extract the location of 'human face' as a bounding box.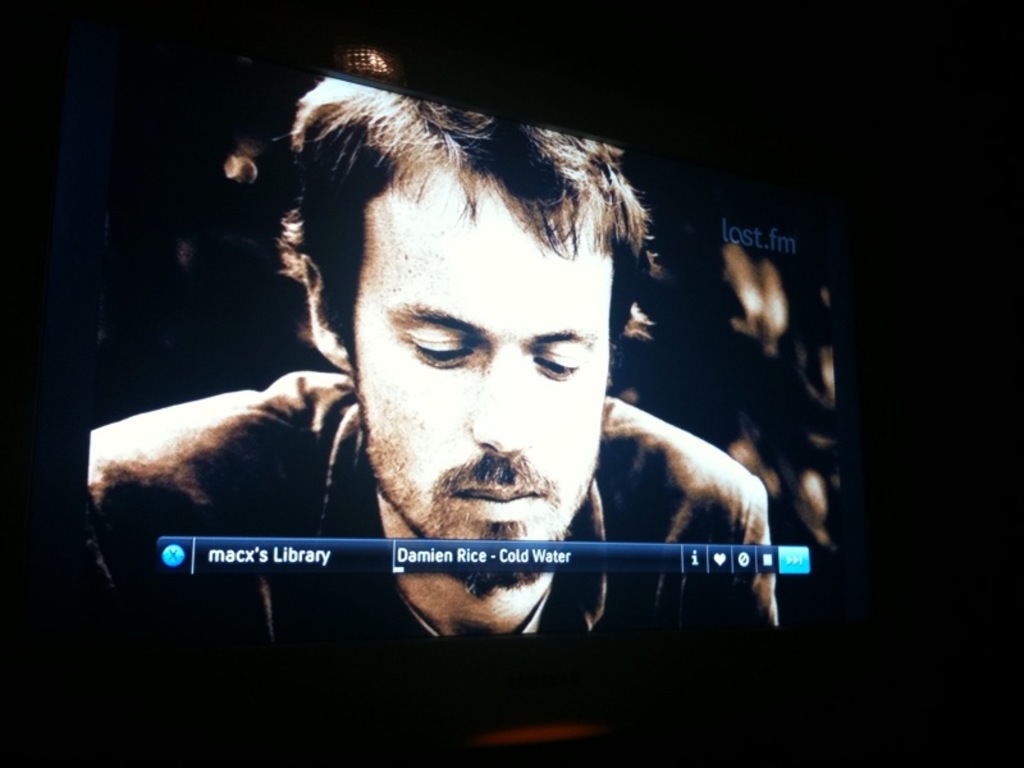
BBox(356, 147, 617, 600).
